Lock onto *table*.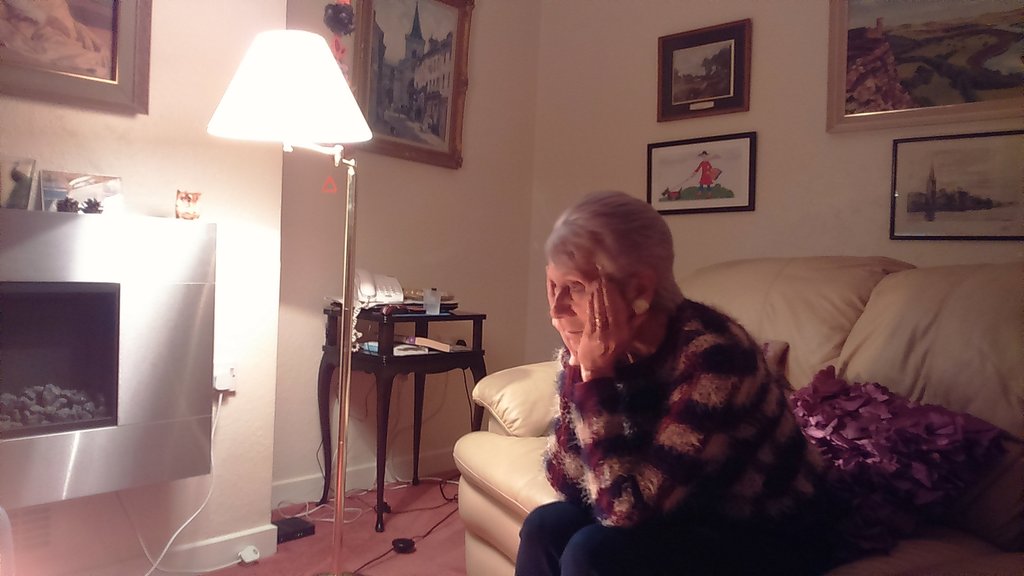
Locked: 319,297,485,519.
